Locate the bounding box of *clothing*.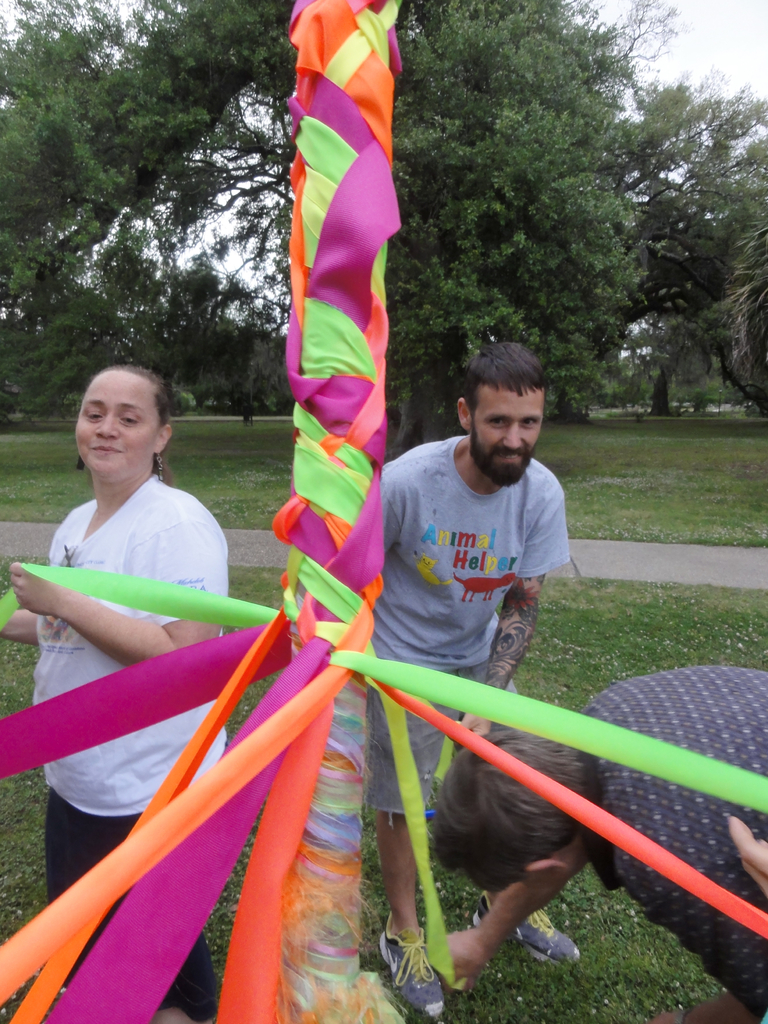
Bounding box: 373 431 577 828.
